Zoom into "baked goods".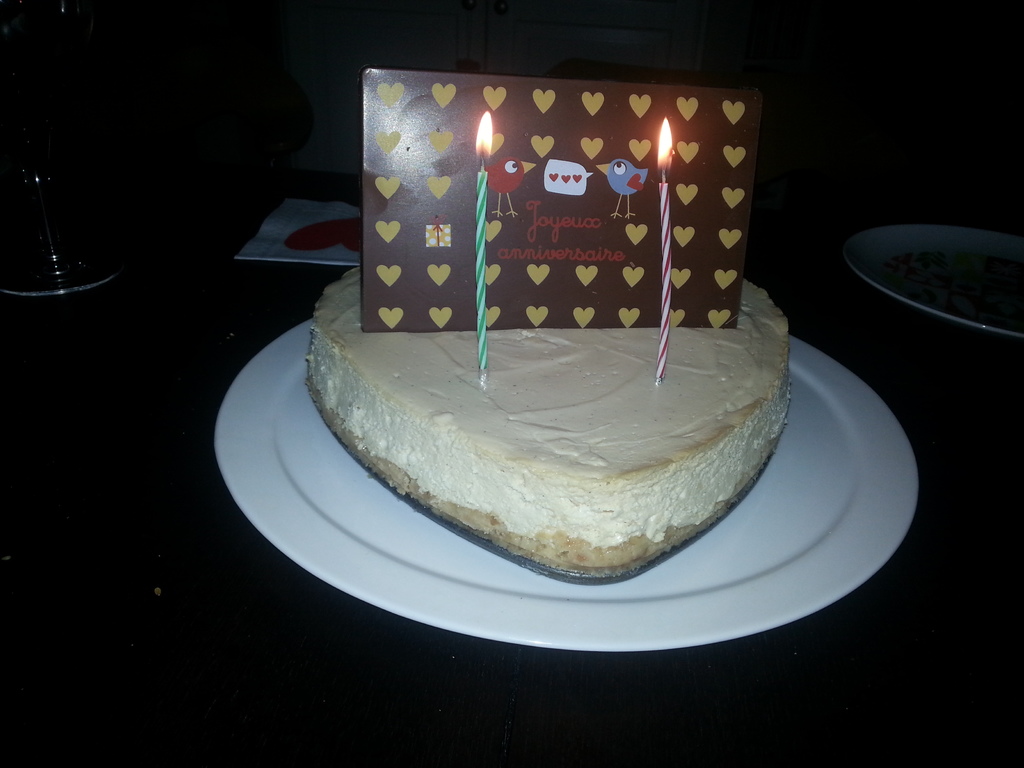
Zoom target: box(301, 262, 790, 579).
